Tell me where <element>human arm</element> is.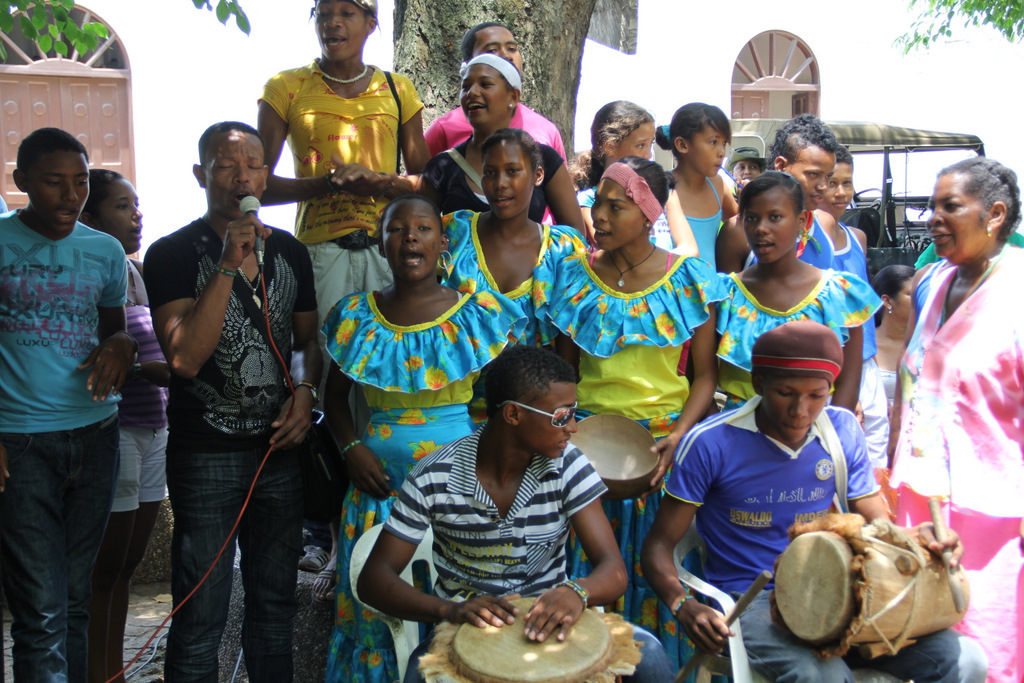
<element>human arm</element> is at (left=349, top=478, right=525, bottom=631).
